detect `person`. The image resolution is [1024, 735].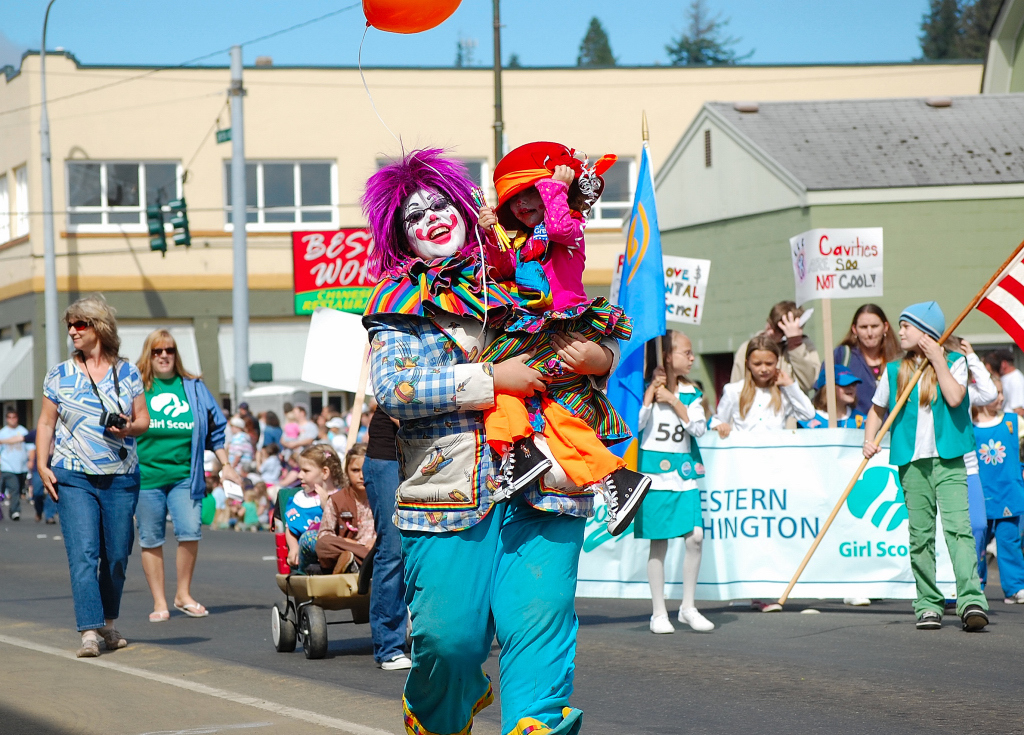
rect(276, 439, 343, 563).
